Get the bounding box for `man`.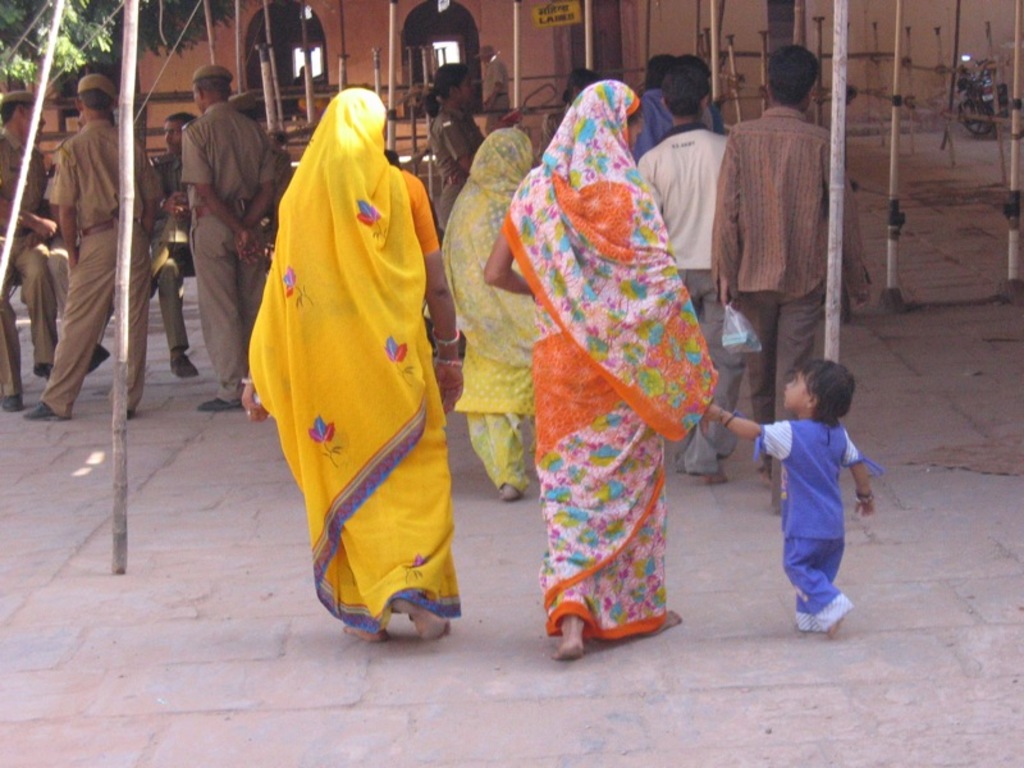
175 61 282 411.
